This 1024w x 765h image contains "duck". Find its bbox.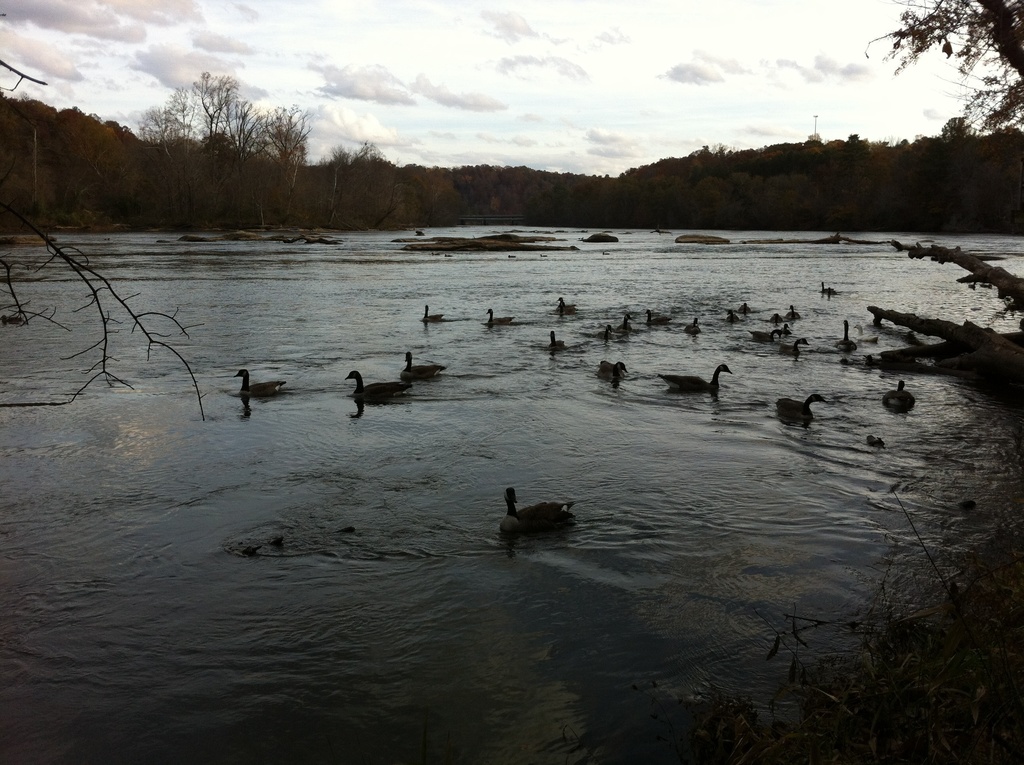
<bbox>777, 339, 806, 356</bbox>.
